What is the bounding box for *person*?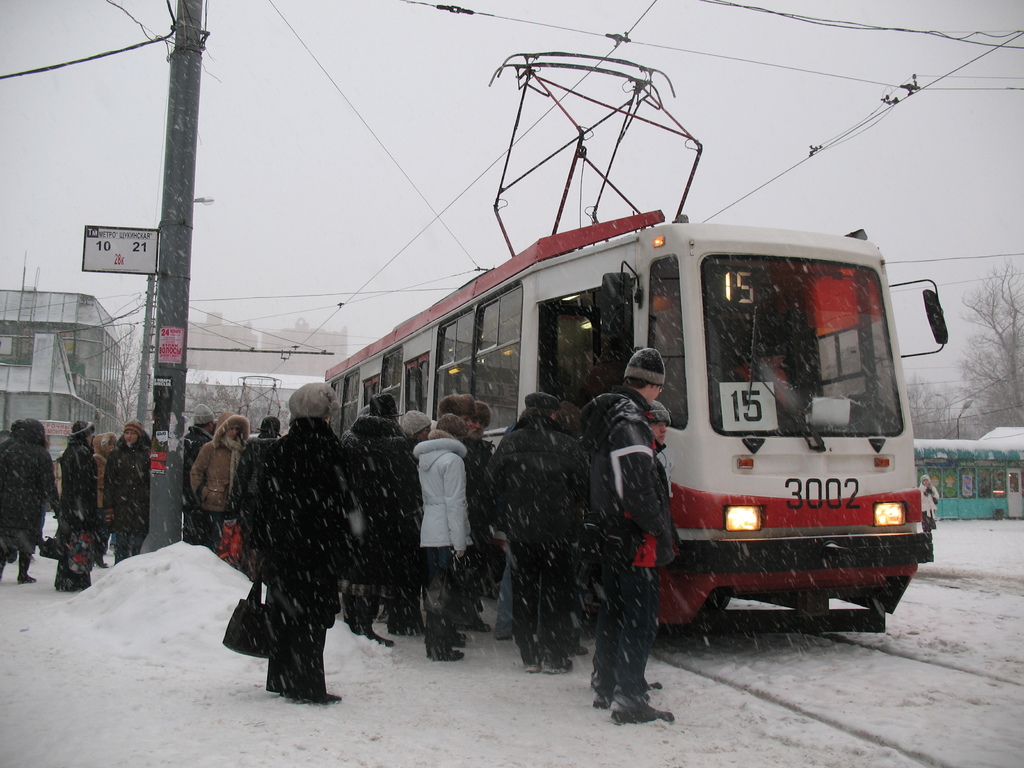
434,389,476,528.
